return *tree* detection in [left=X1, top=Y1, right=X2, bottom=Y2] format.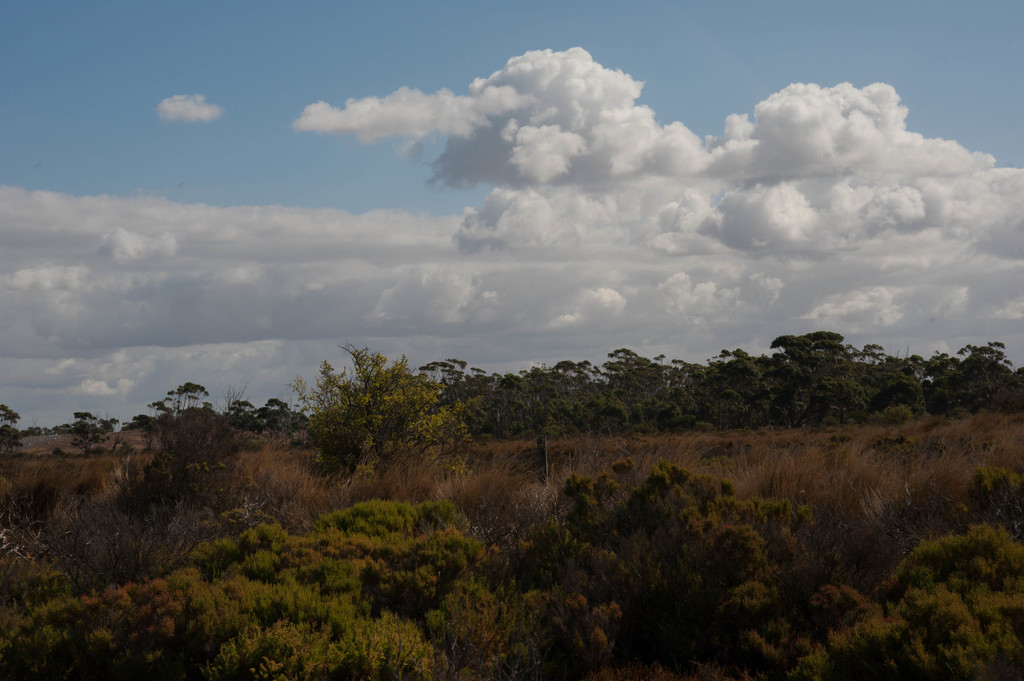
[left=259, top=403, right=310, bottom=434].
